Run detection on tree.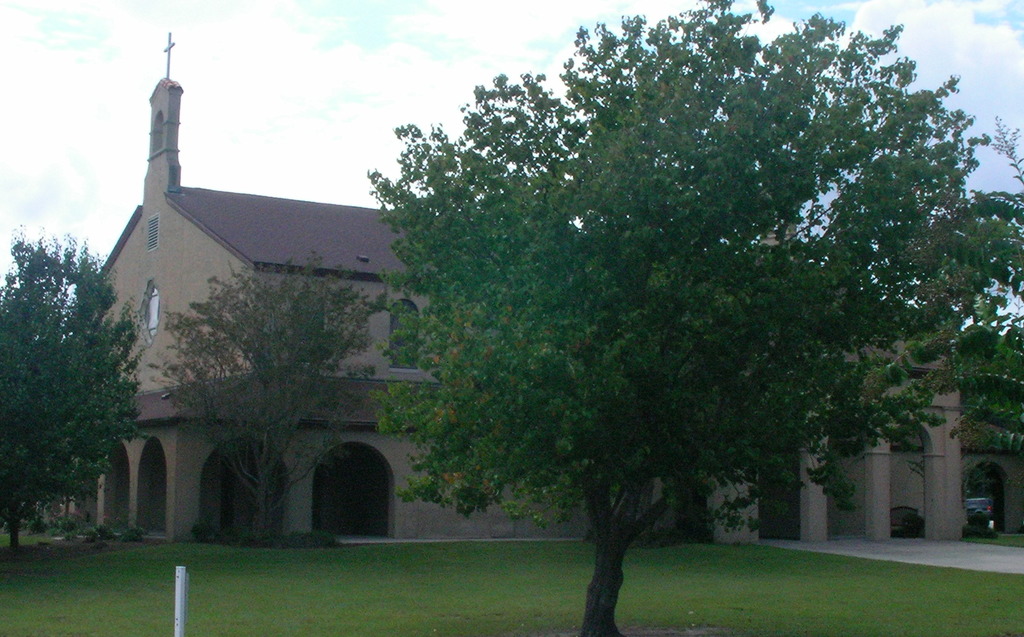
Result: (947, 189, 1023, 528).
